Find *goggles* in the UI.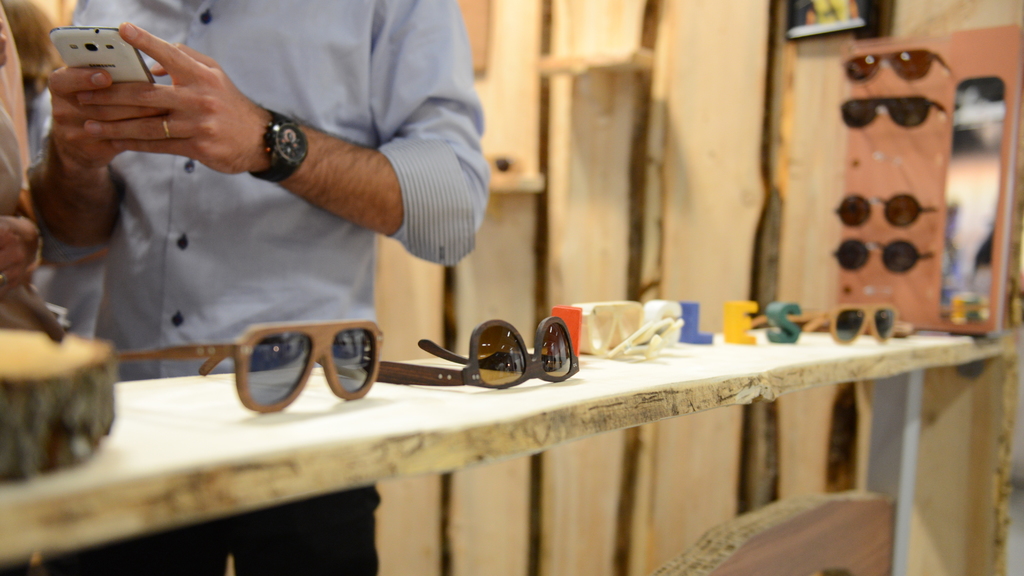
UI element at 830:237:942:276.
